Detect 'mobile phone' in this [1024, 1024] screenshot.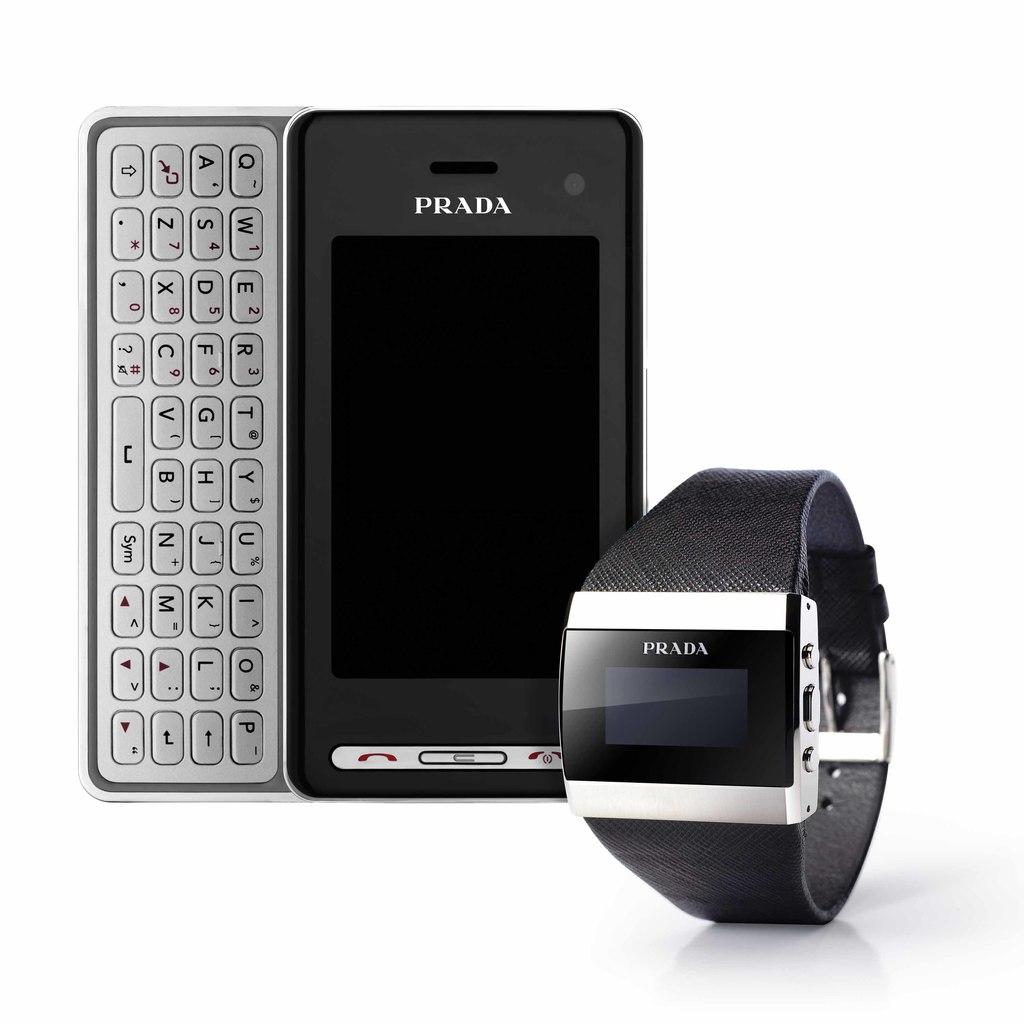
Detection: left=98, top=87, right=675, bottom=812.
